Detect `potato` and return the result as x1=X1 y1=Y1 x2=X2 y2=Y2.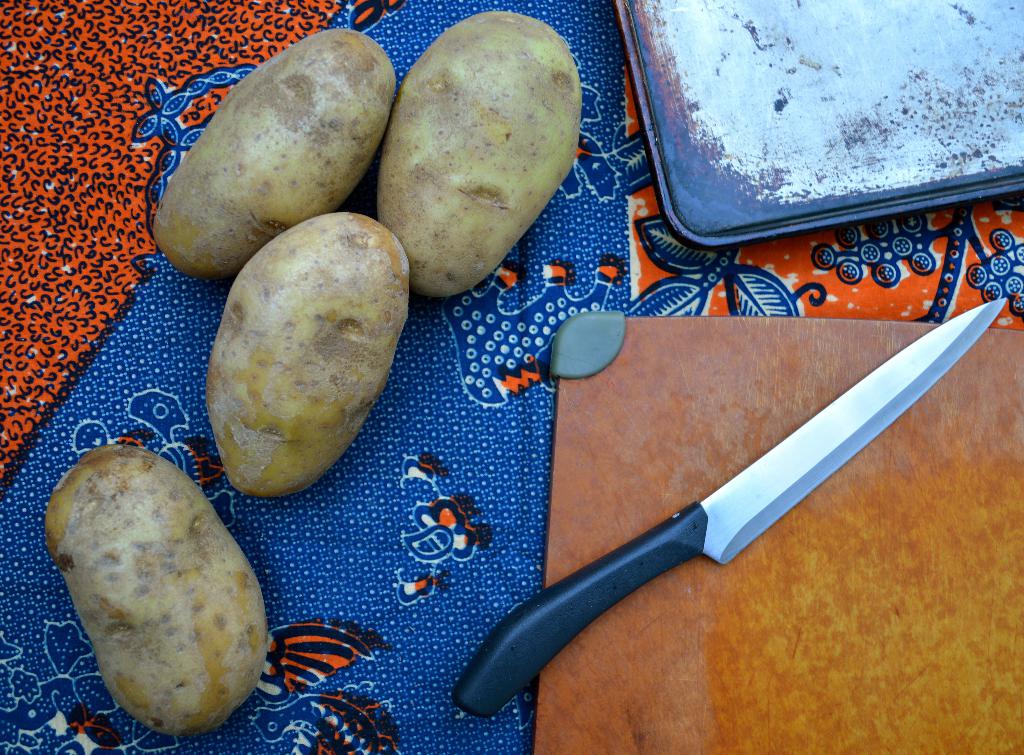
x1=376 y1=11 x2=582 y2=300.
